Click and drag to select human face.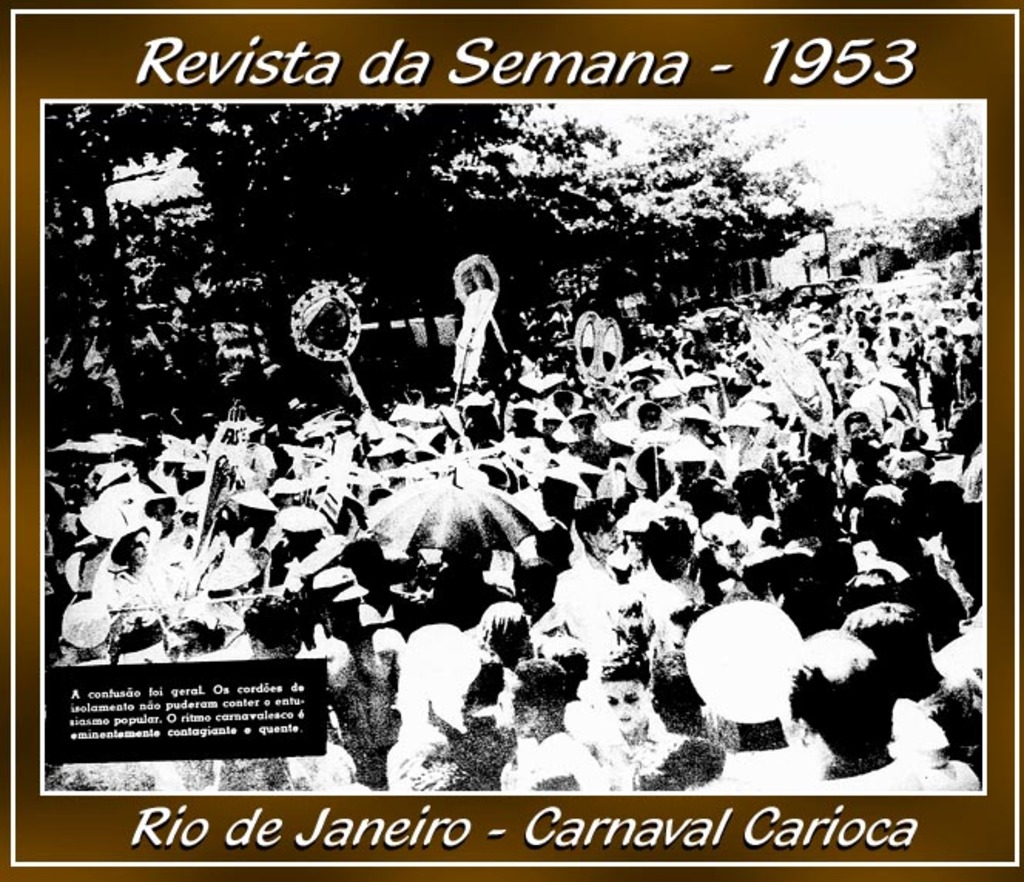
Selection: select_region(848, 419, 871, 447).
